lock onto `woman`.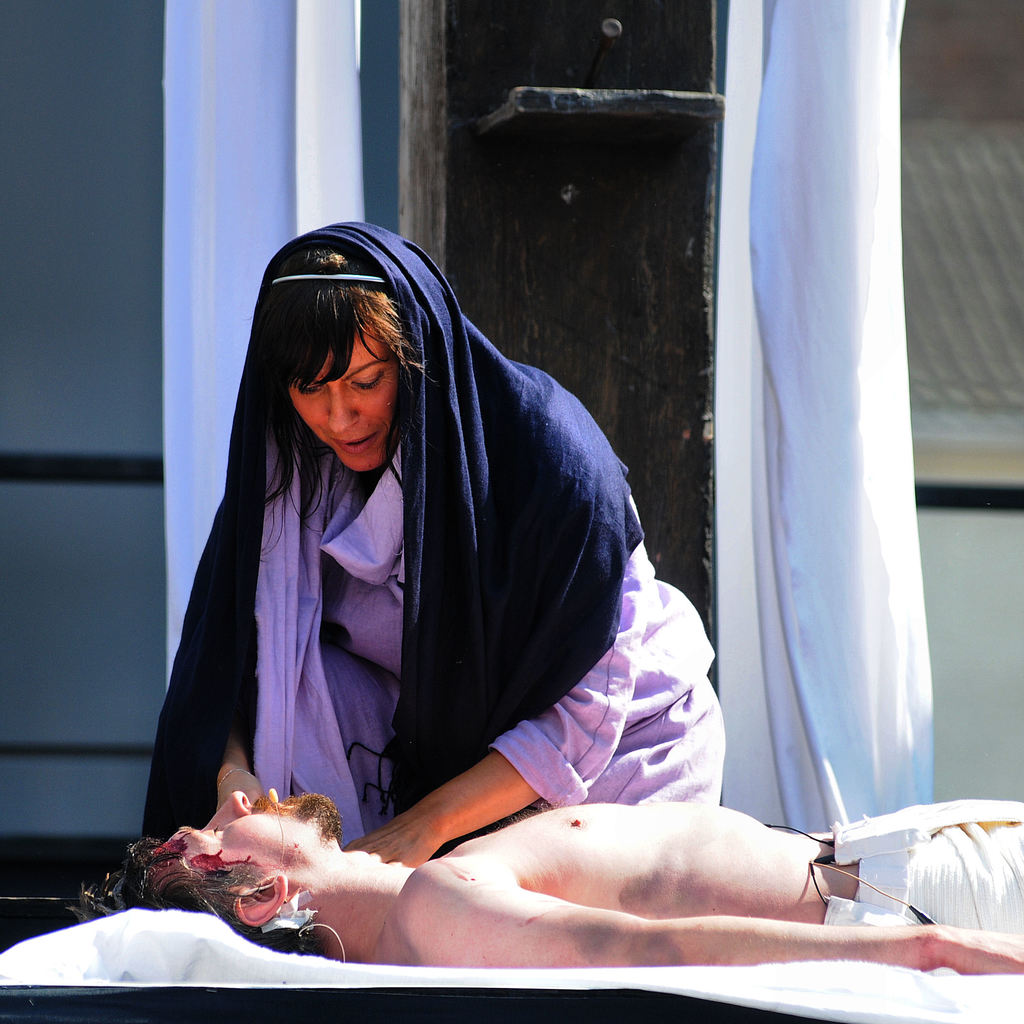
Locked: 109:148:688:916.
